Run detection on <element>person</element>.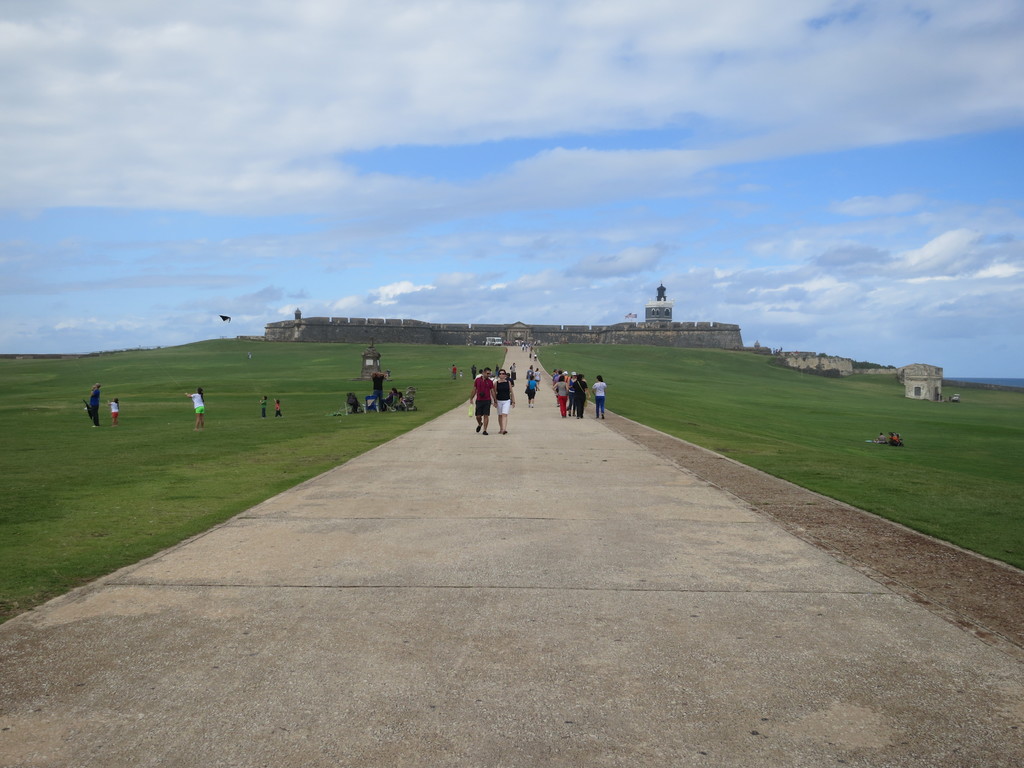
Result: region(86, 382, 100, 427).
